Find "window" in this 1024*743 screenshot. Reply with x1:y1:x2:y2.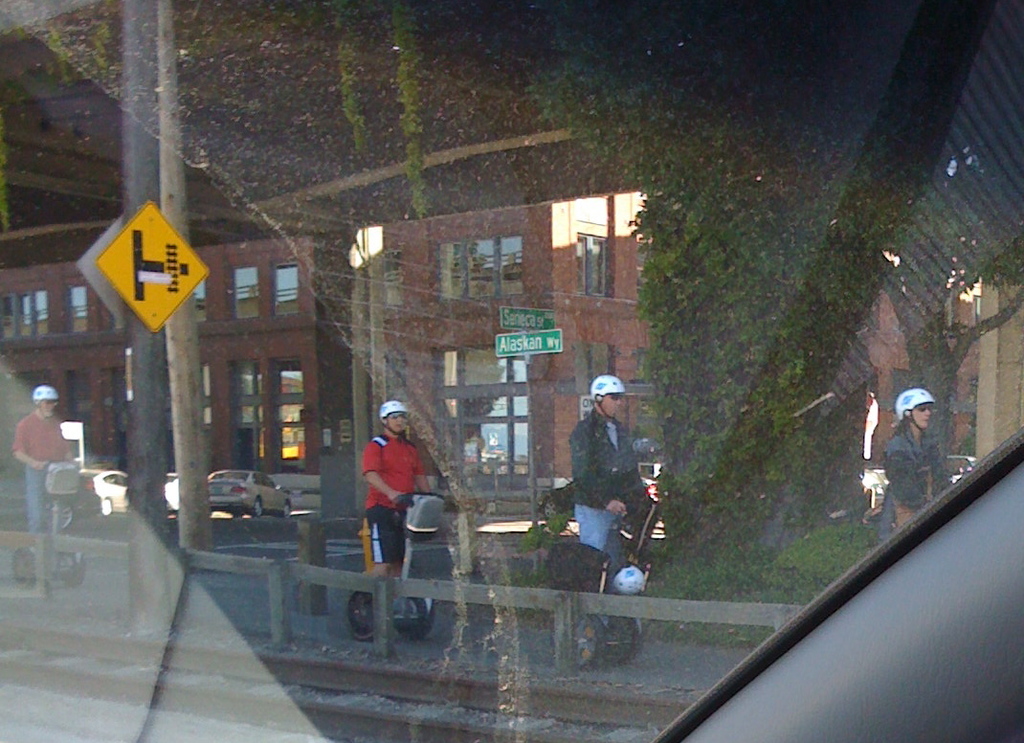
226:261:266:320.
